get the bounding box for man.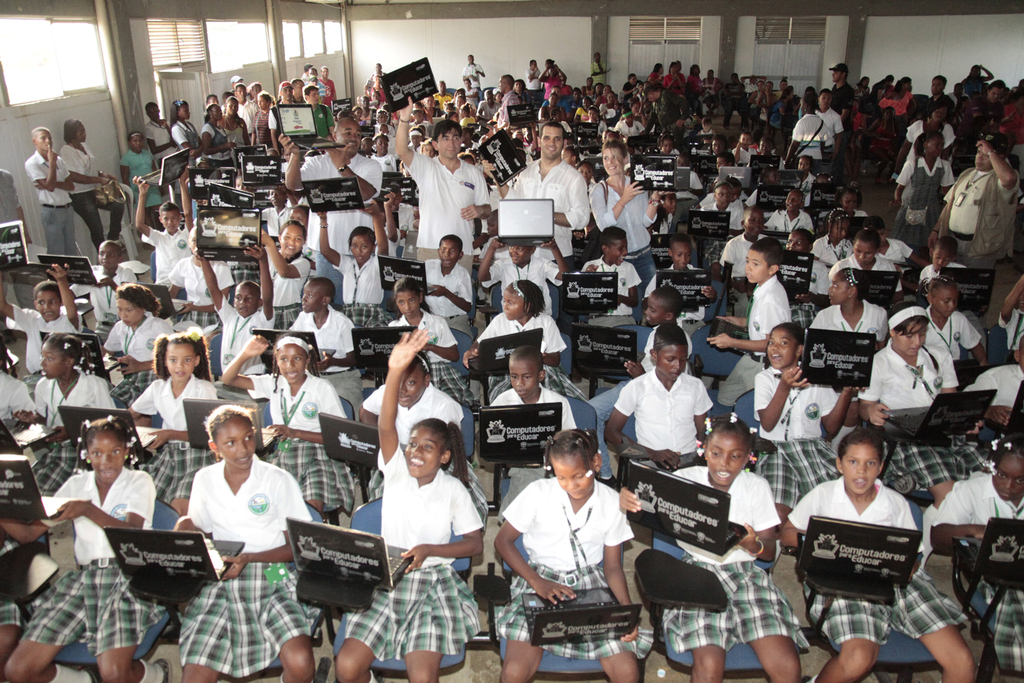
x1=541, y1=85, x2=573, y2=122.
